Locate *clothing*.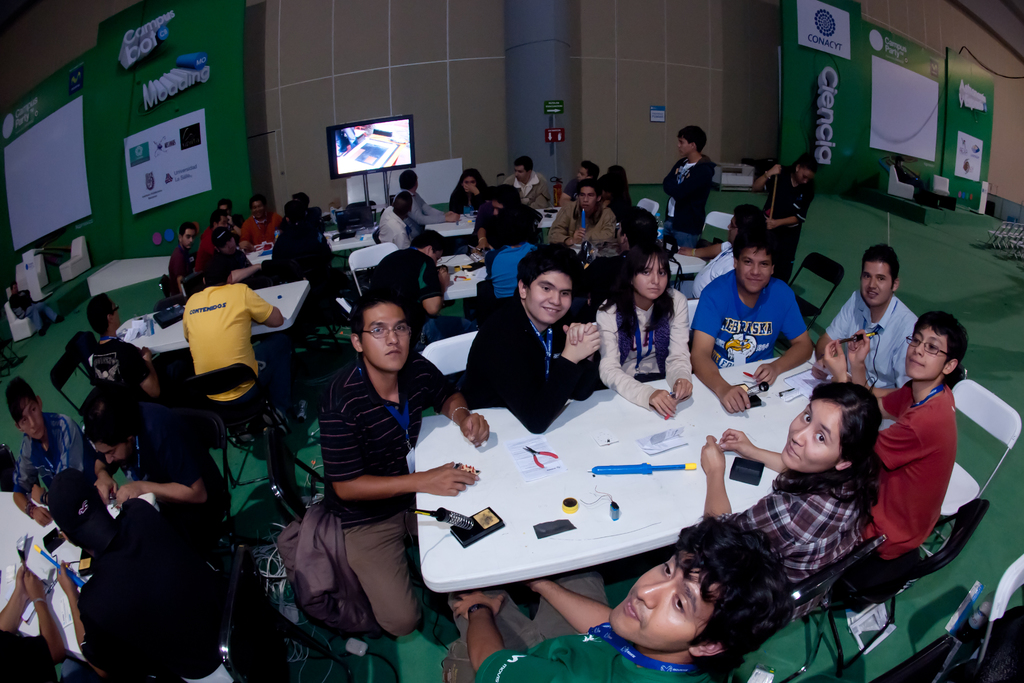
Bounding box: <box>318,350,460,646</box>.
